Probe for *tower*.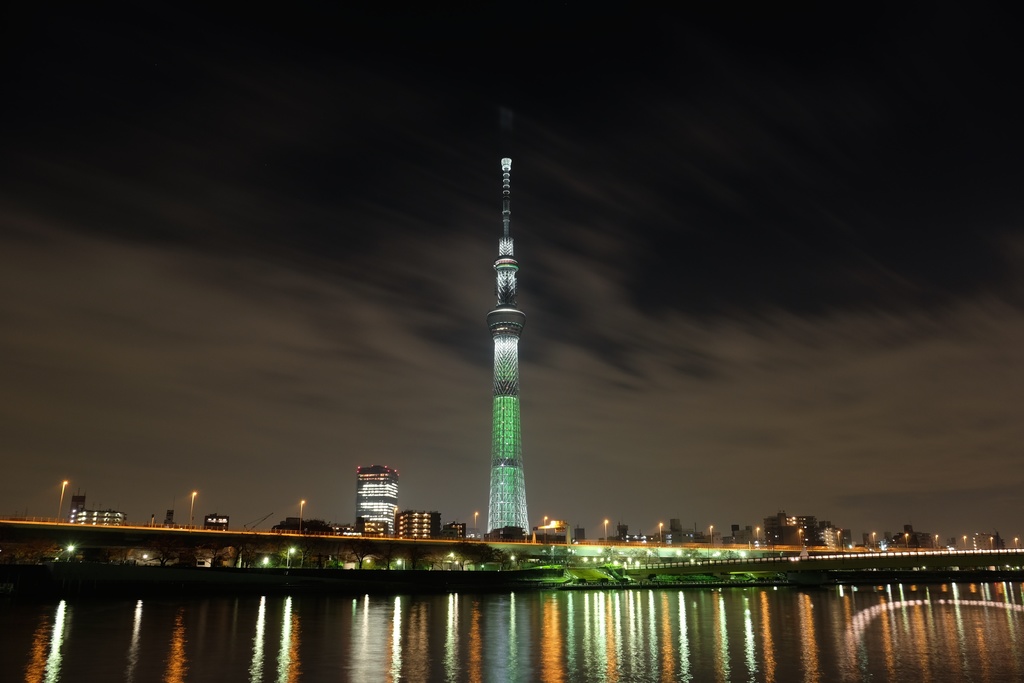
Probe result: <box>456,165,562,522</box>.
